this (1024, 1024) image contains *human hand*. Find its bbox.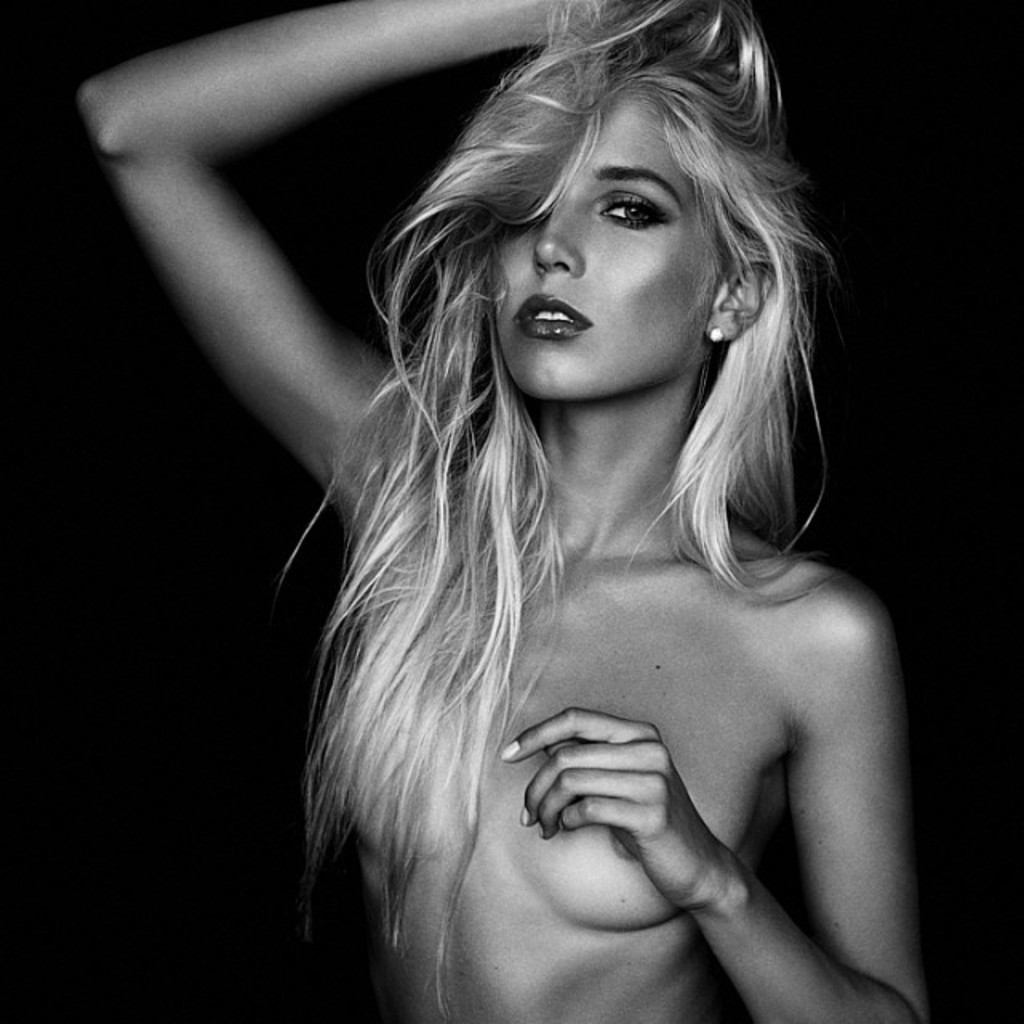
rect(538, 0, 646, 42).
